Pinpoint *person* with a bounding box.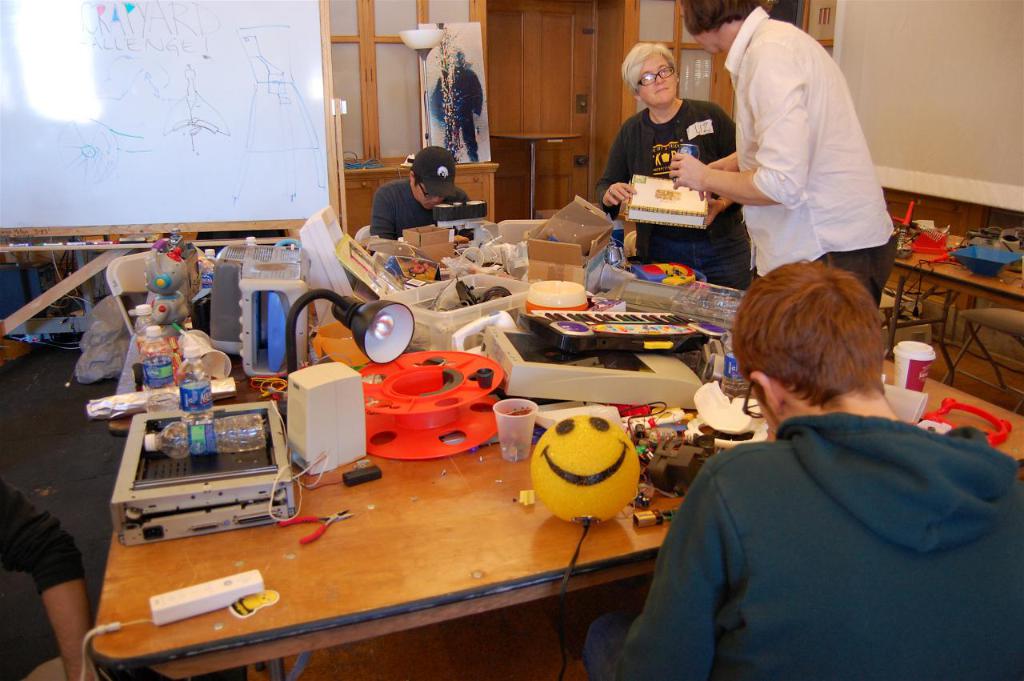
(671, 0, 902, 302).
